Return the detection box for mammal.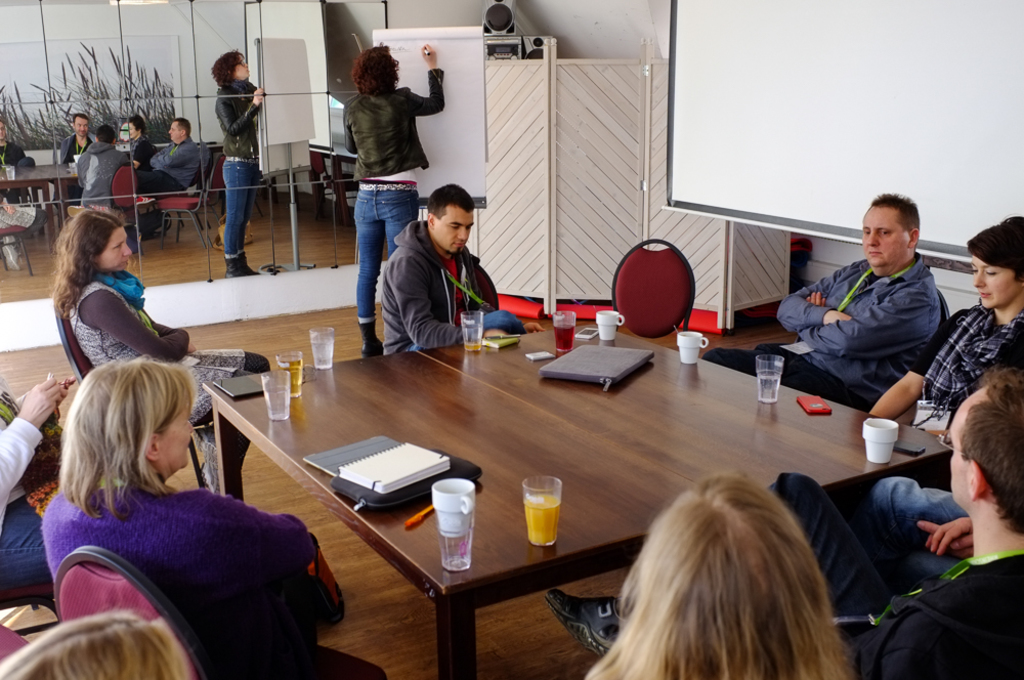
BBox(379, 179, 545, 351).
